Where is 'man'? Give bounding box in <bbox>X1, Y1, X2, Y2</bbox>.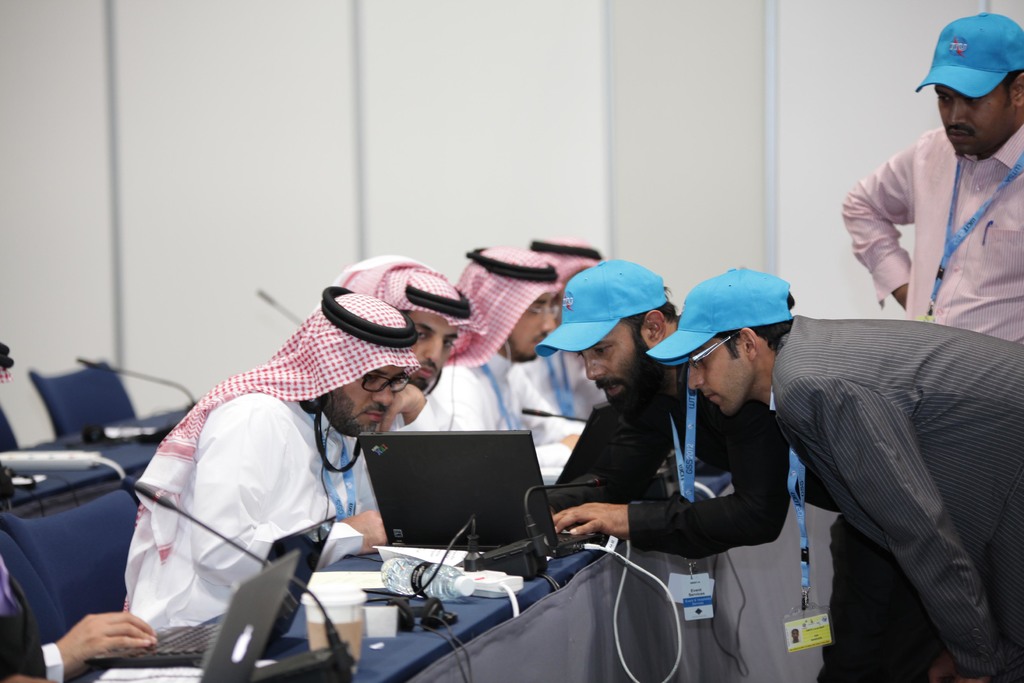
<bbox>842, 15, 1023, 343</bbox>.
